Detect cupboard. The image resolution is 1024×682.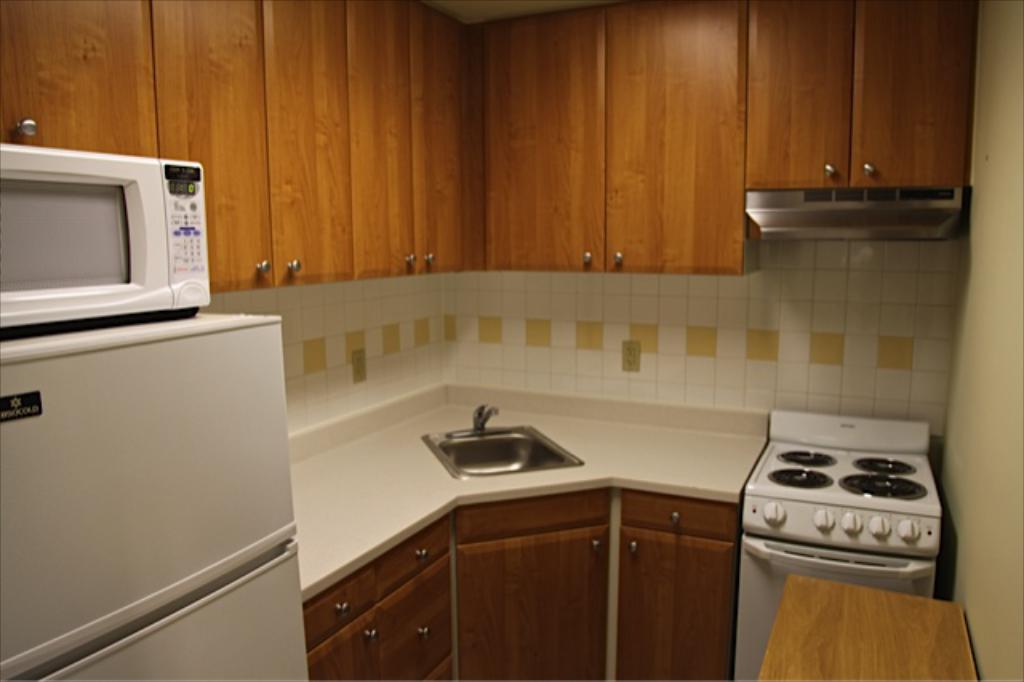
region(0, 0, 982, 295).
